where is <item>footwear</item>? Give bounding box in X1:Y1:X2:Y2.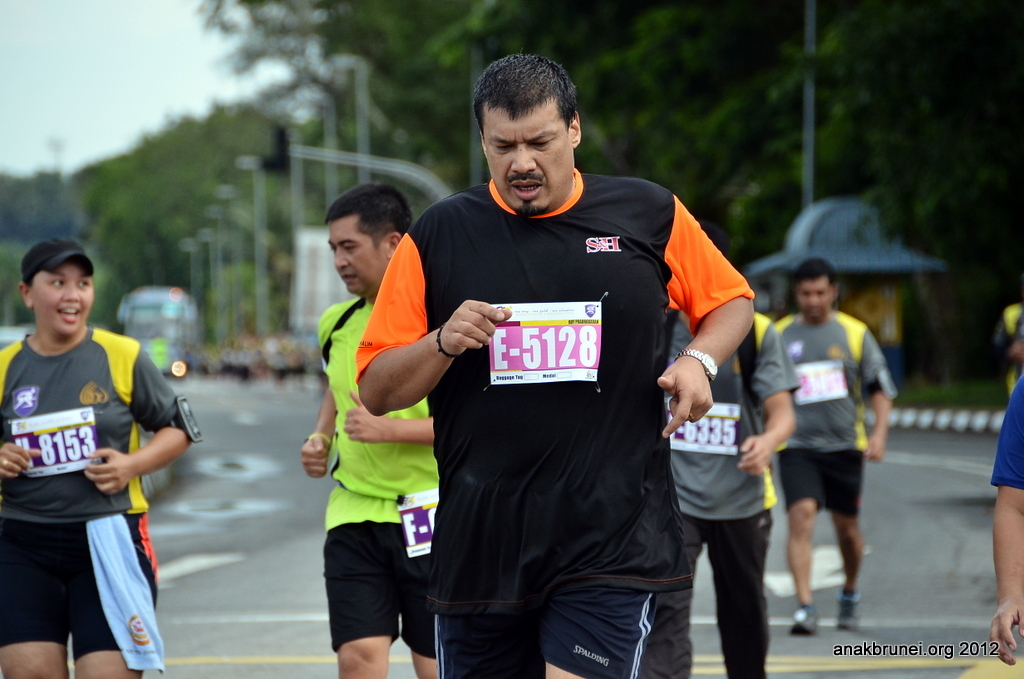
787:608:822:637.
